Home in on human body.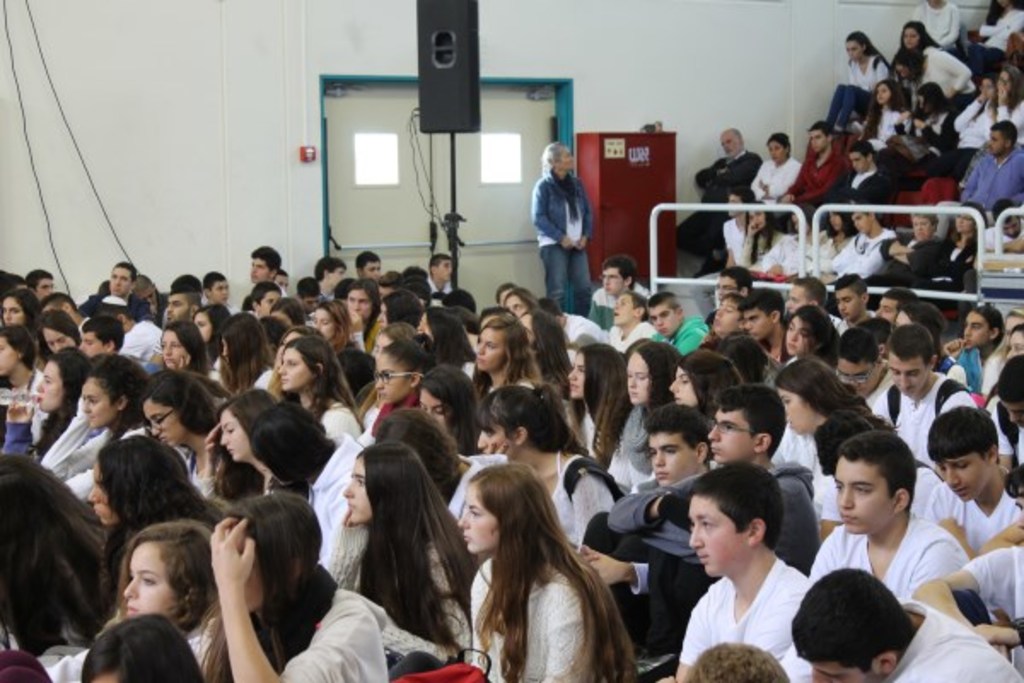
Homed in at <box>956,0,1022,96</box>.
